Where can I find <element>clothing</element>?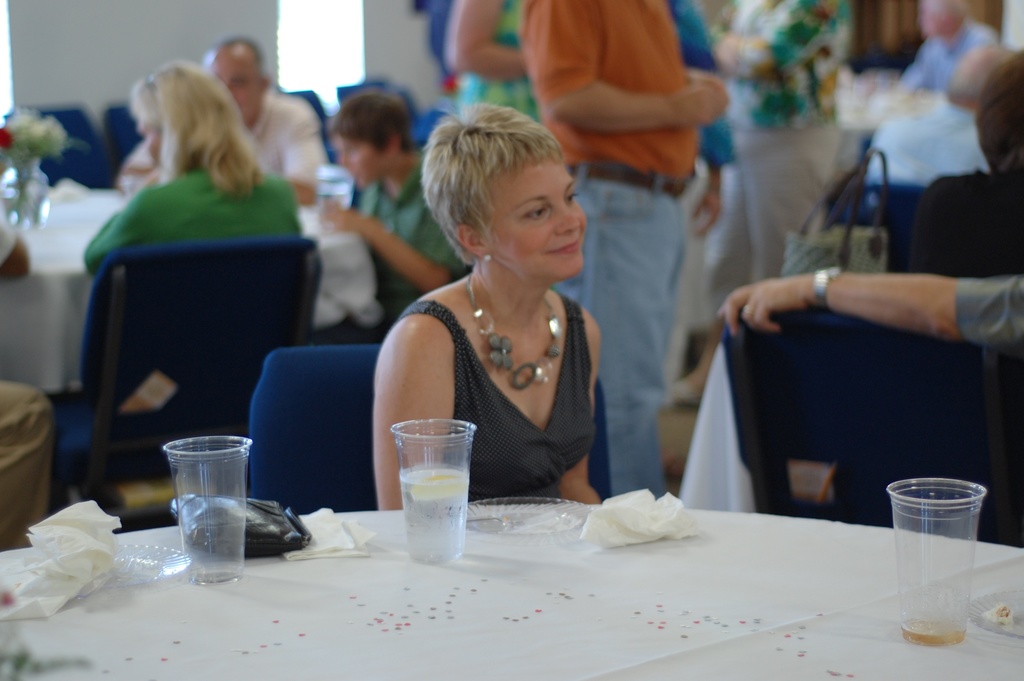
You can find it at bbox=(377, 243, 616, 505).
